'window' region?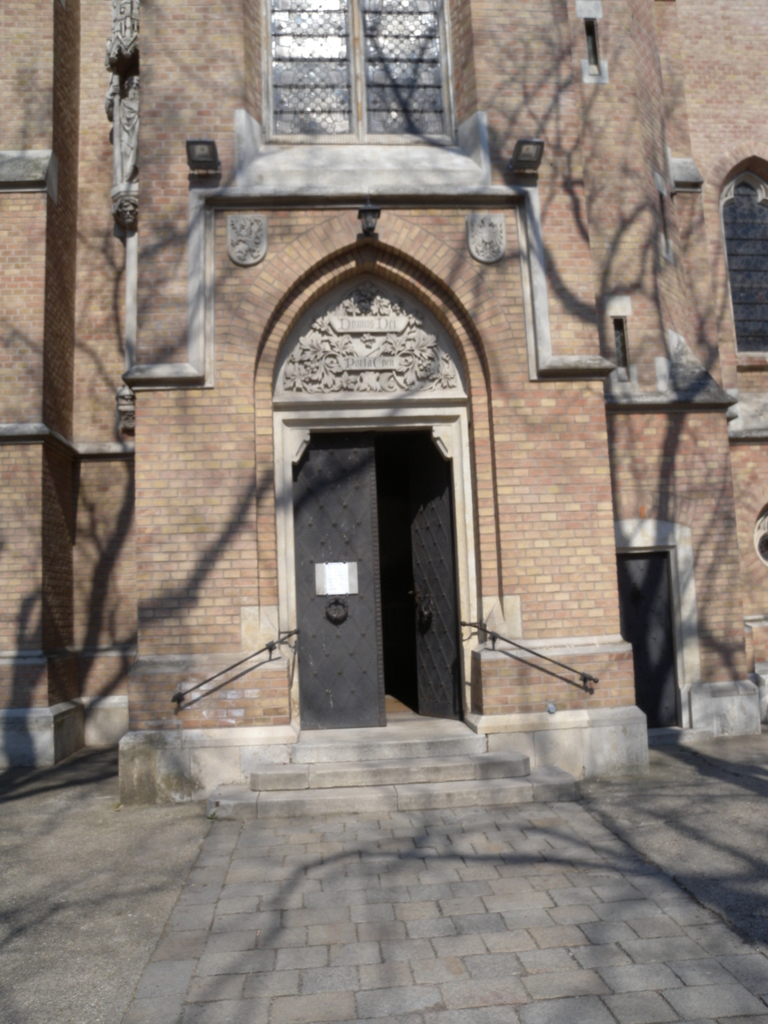
717, 154, 767, 365
